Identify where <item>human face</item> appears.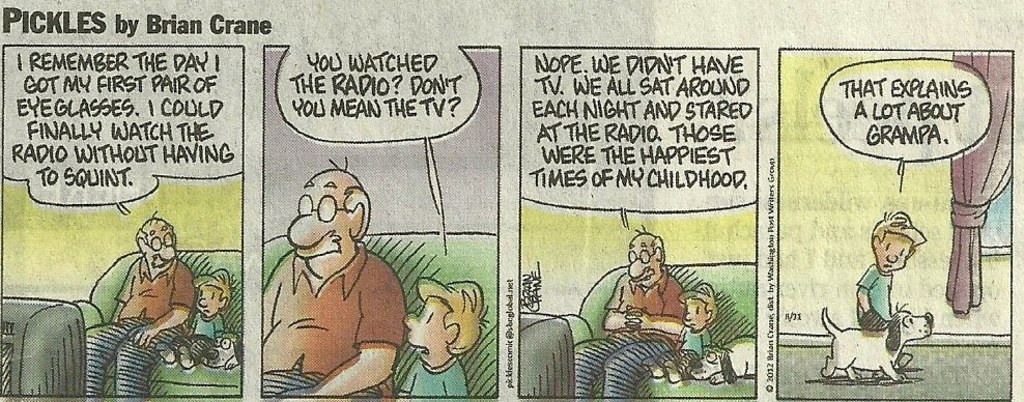
Appears at <box>682,299,708,333</box>.
